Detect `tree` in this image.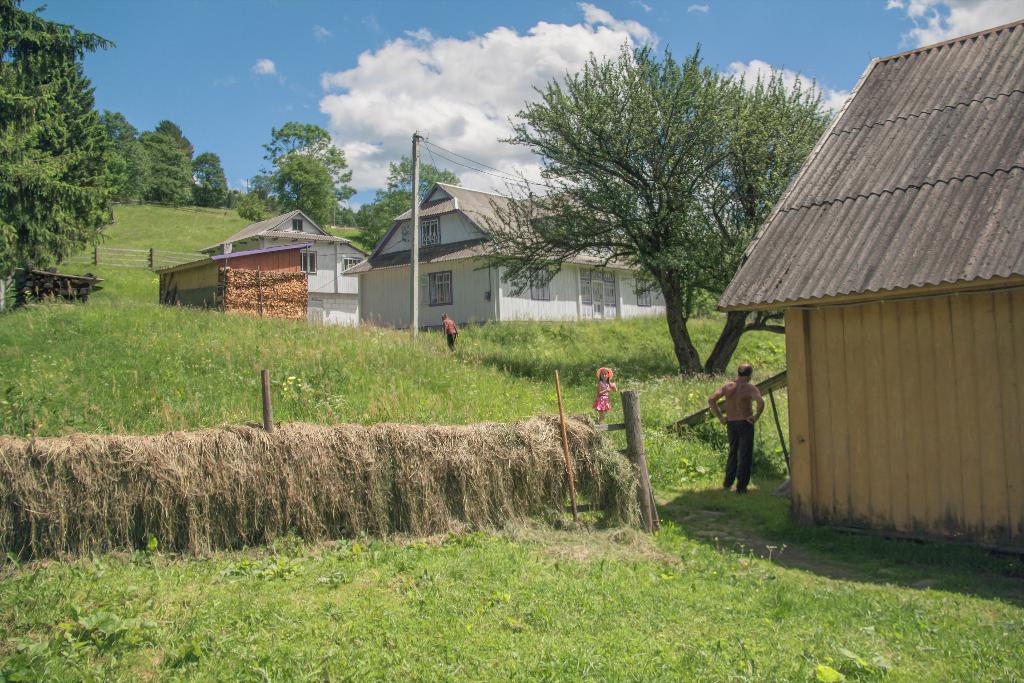
Detection: l=232, t=119, r=360, b=232.
